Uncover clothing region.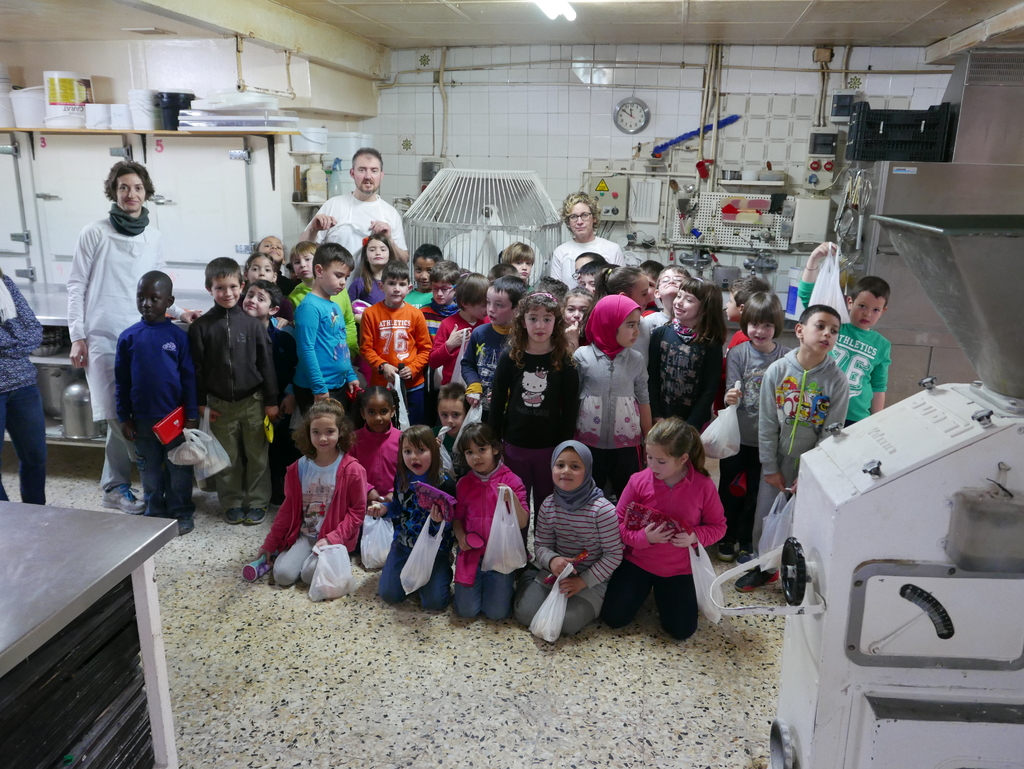
Uncovered: 183 301 281 513.
